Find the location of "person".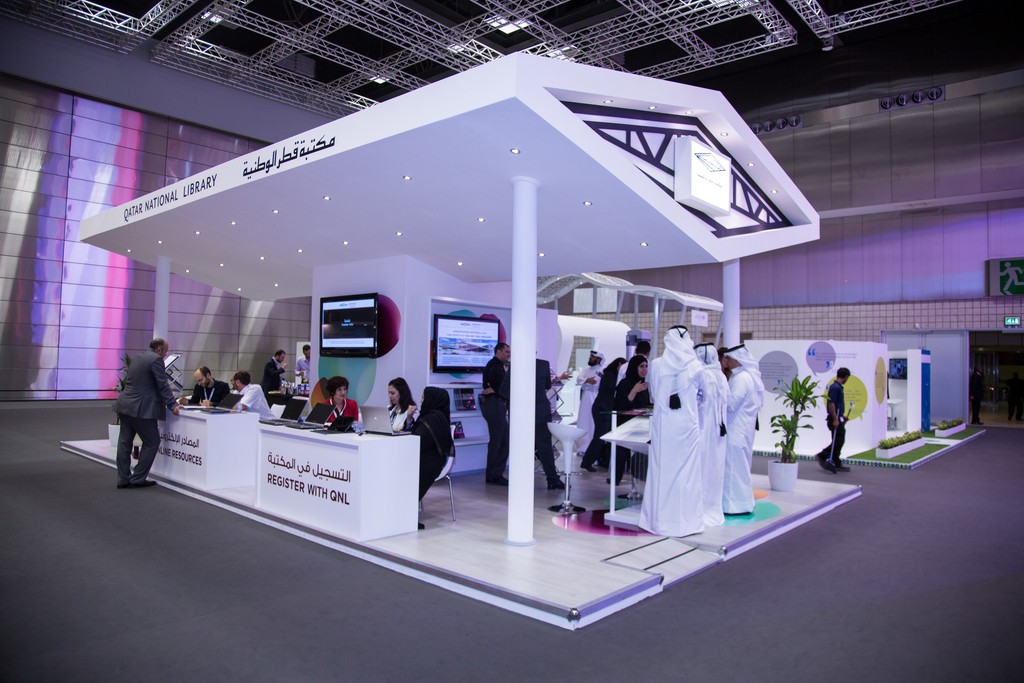
Location: [left=232, top=366, right=276, bottom=420].
